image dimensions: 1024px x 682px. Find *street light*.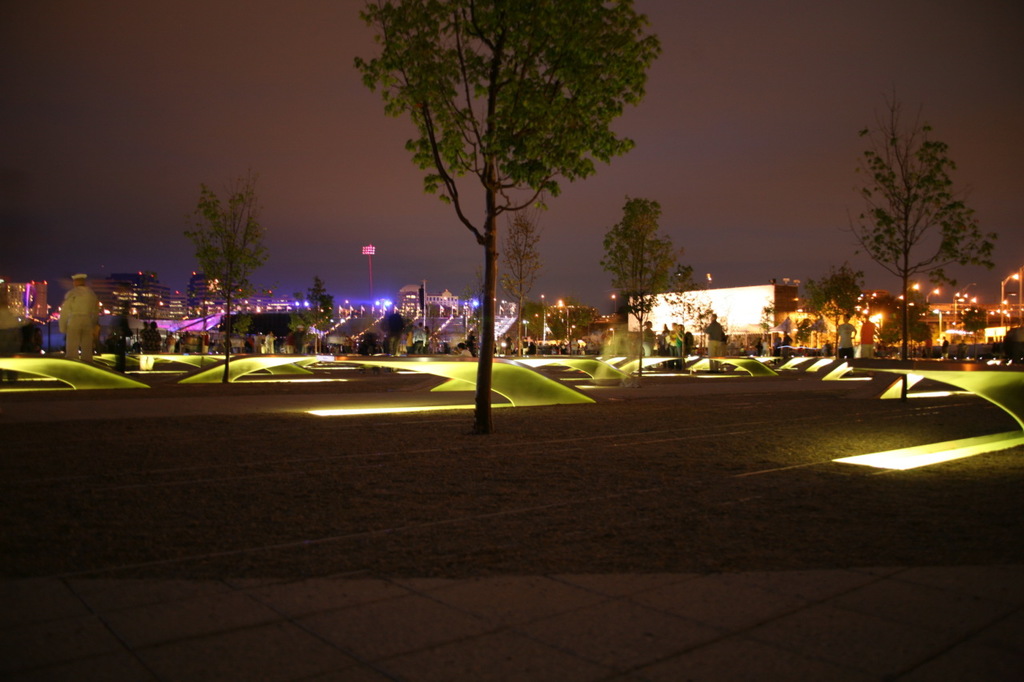
(left=557, top=298, right=571, bottom=359).
